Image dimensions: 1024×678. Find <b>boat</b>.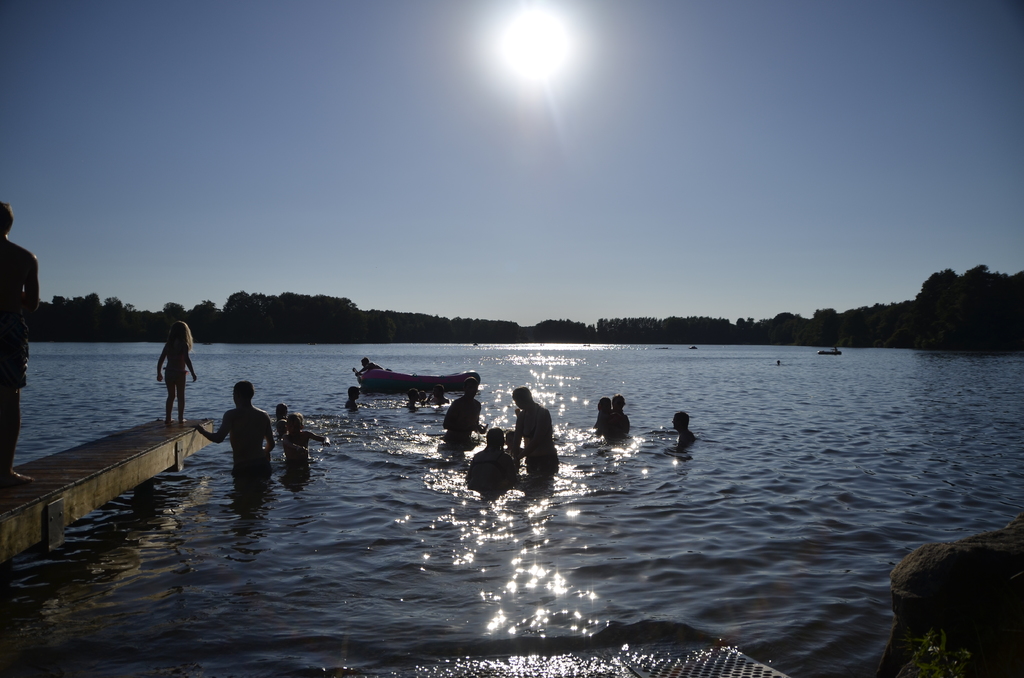
(x1=356, y1=369, x2=477, y2=392).
